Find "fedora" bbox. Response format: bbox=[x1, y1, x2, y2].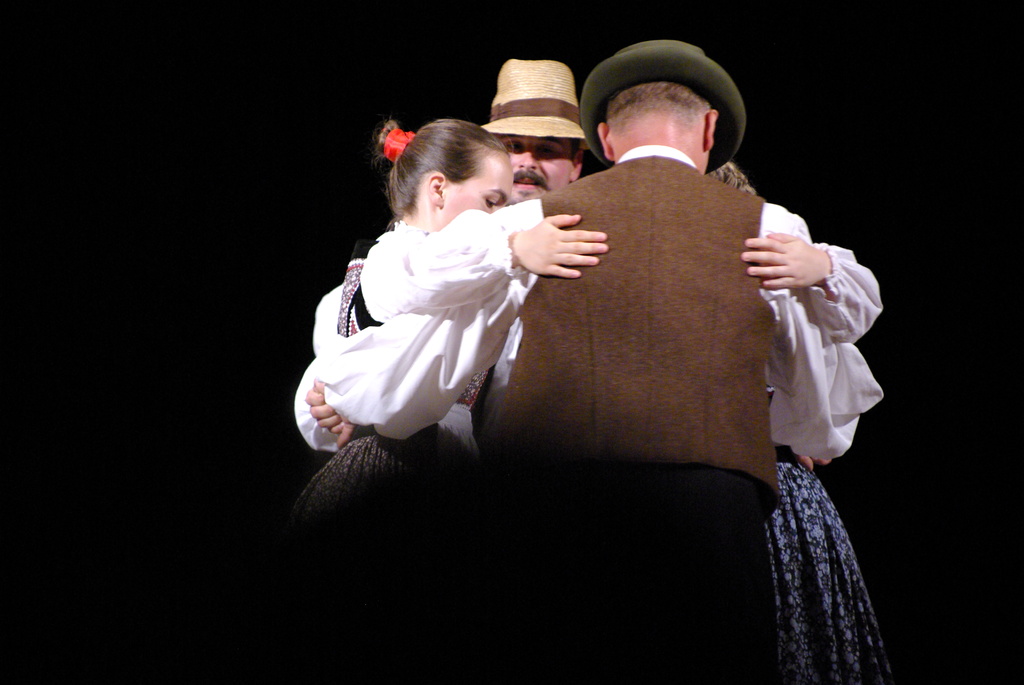
bbox=[477, 57, 589, 145].
